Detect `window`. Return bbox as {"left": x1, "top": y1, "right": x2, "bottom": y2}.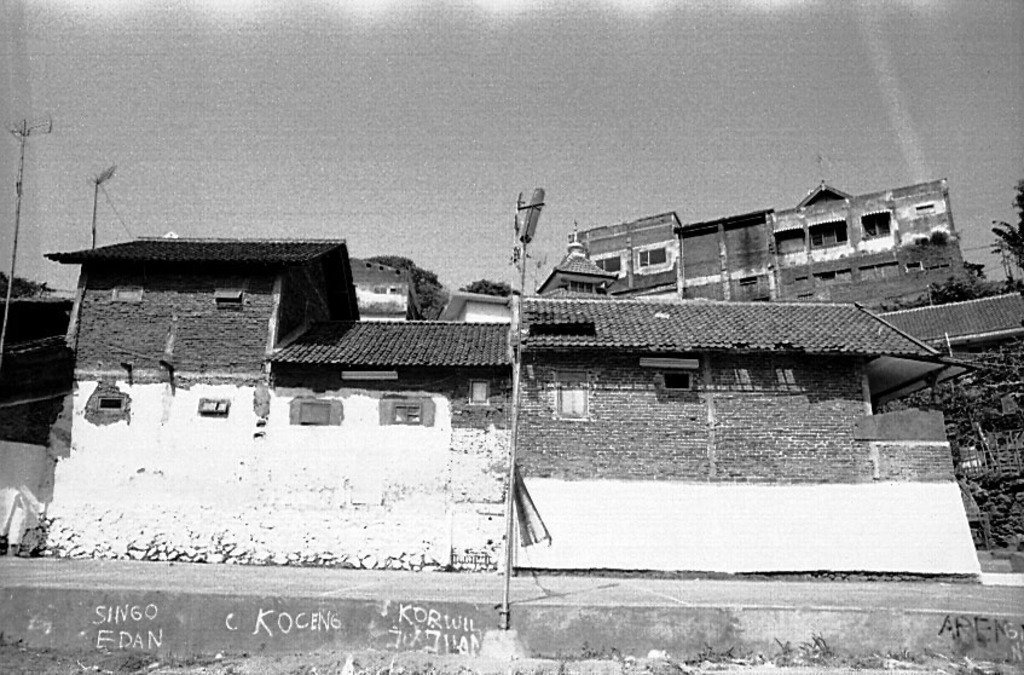
{"left": 806, "top": 221, "right": 849, "bottom": 252}.
